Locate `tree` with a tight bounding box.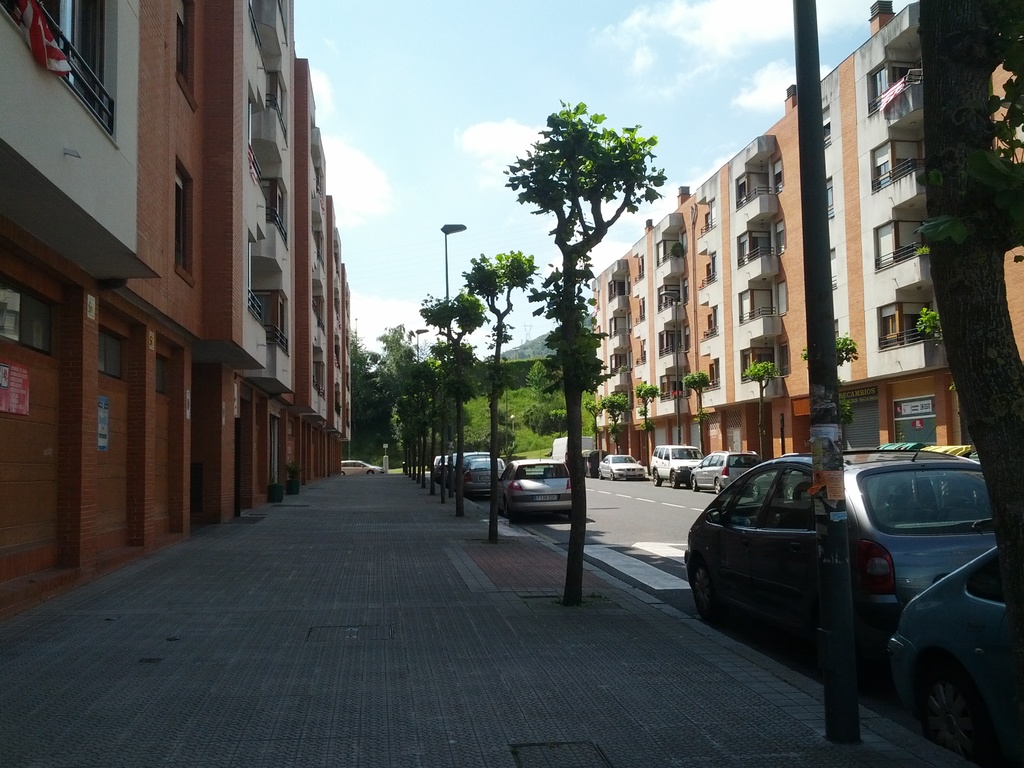
[342,324,386,456].
